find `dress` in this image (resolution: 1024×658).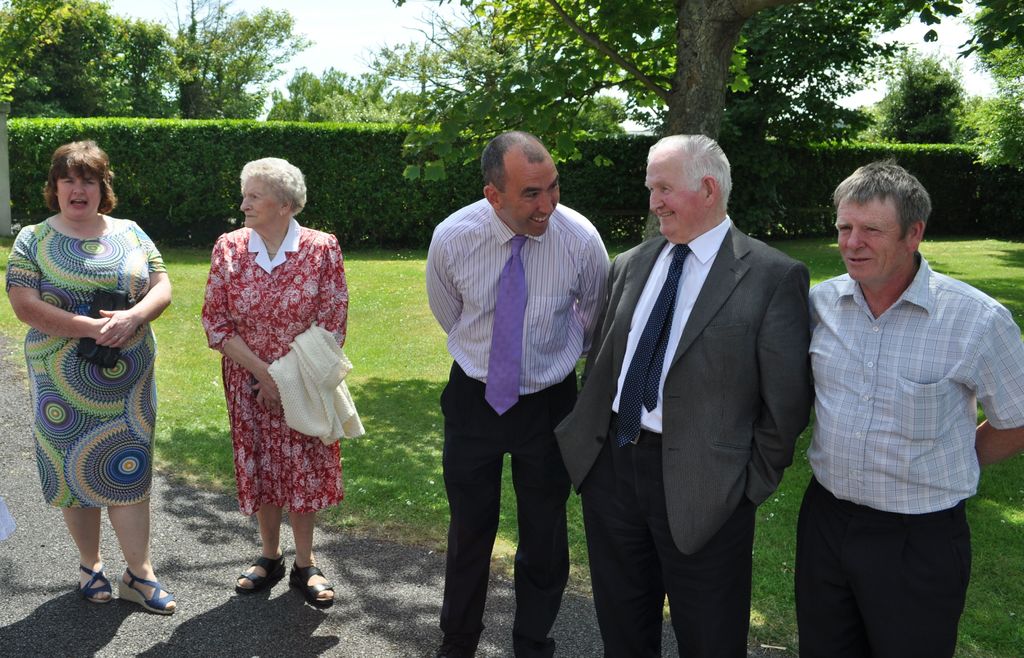
(x1=4, y1=219, x2=168, y2=513).
